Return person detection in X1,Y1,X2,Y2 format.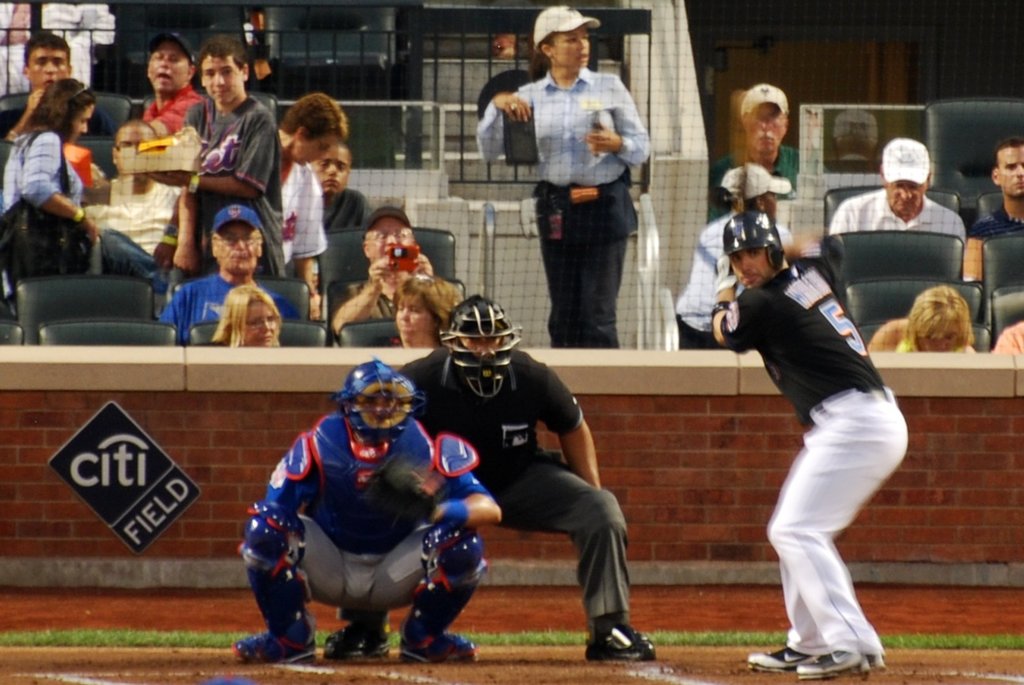
708,207,908,679.
